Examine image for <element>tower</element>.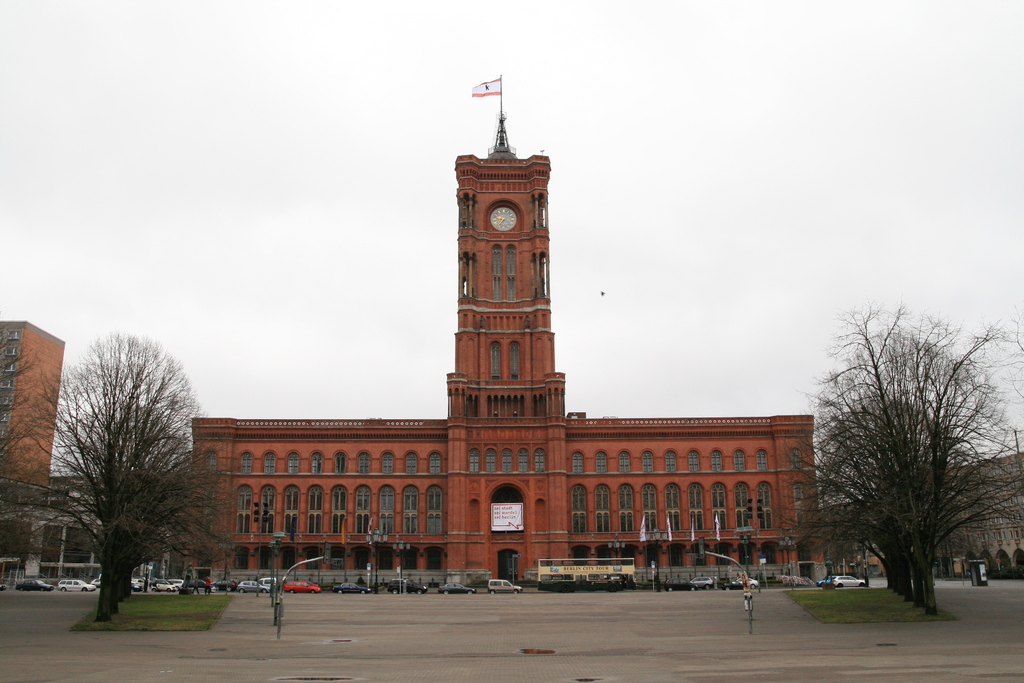
Examination result: [440, 87, 576, 588].
